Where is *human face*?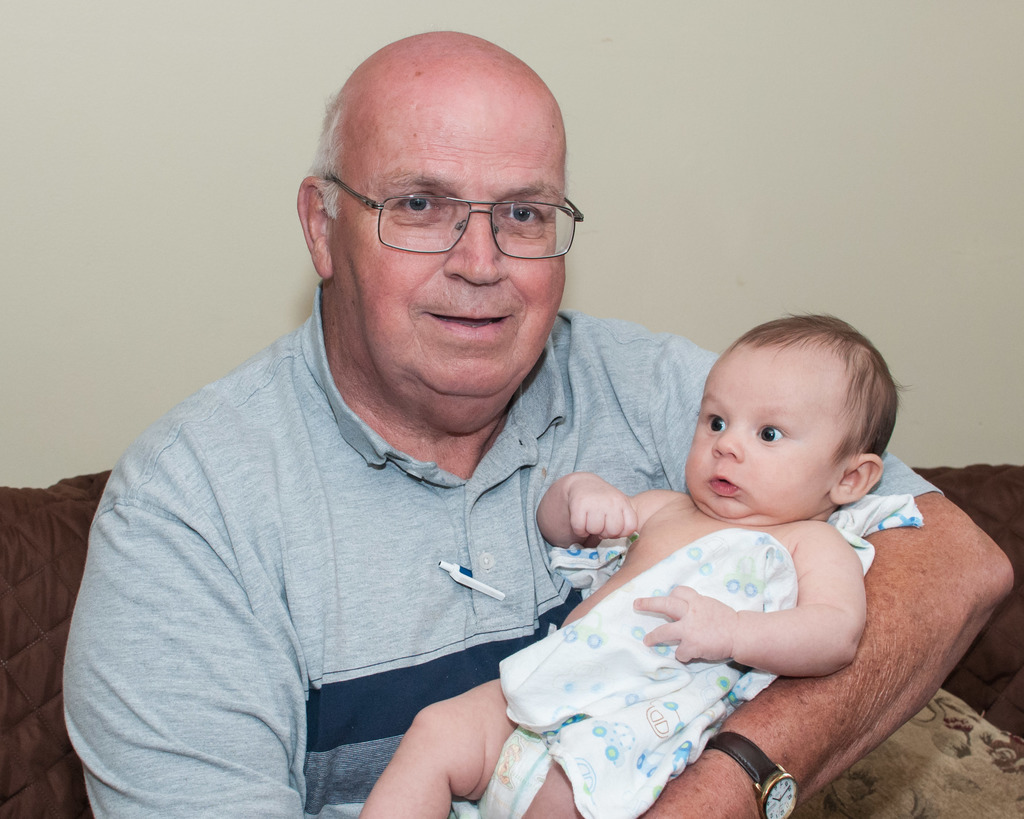
[683, 343, 851, 528].
